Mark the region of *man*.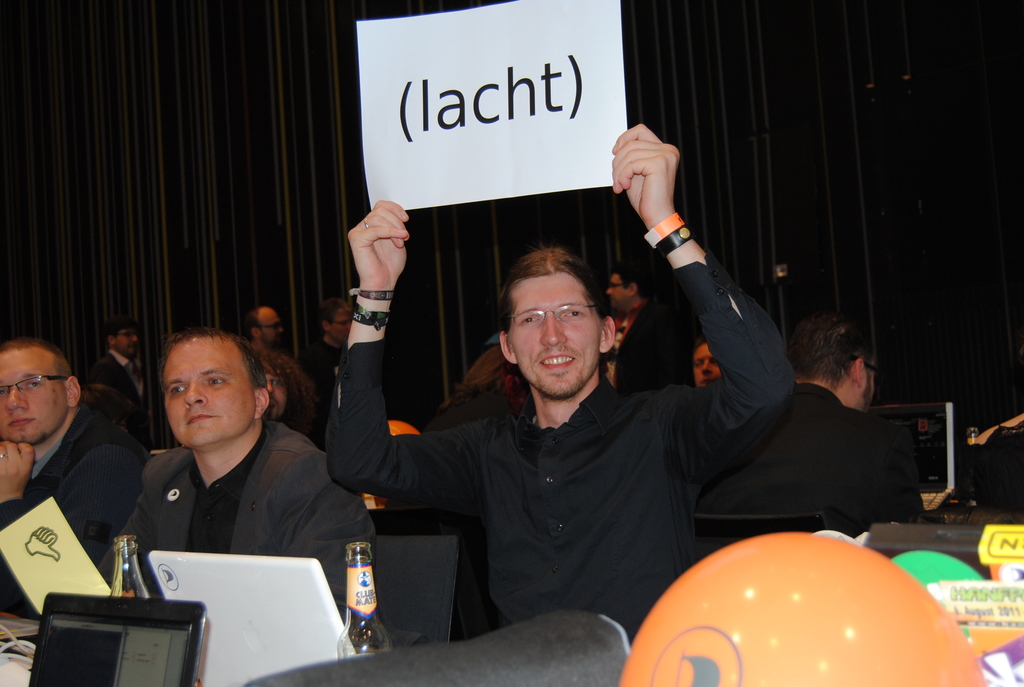
Region: region(0, 336, 138, 621).
